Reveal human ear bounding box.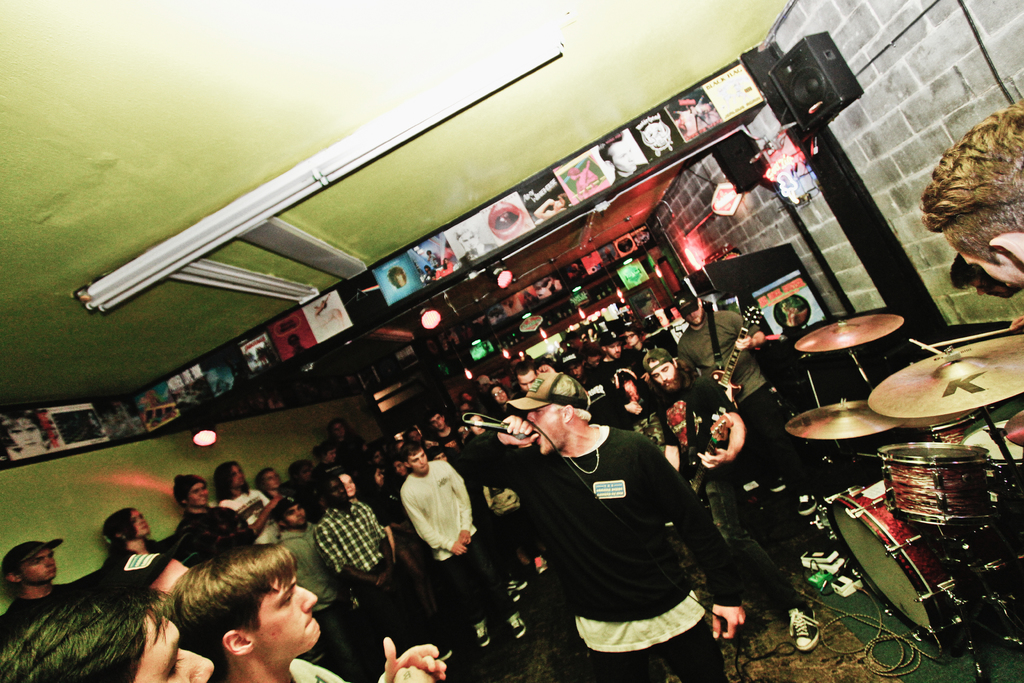
Revealed: x1=562, y1=404, x2=573, y2=420.
